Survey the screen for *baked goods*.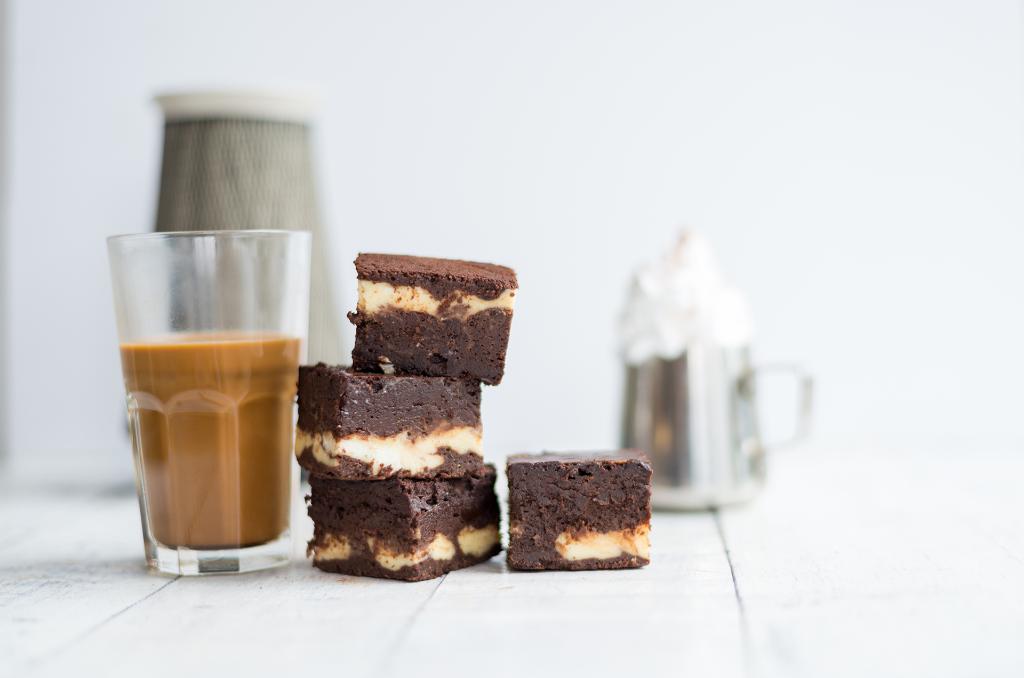
Survey found: left=493, top=453, right=660, bottom=572.
